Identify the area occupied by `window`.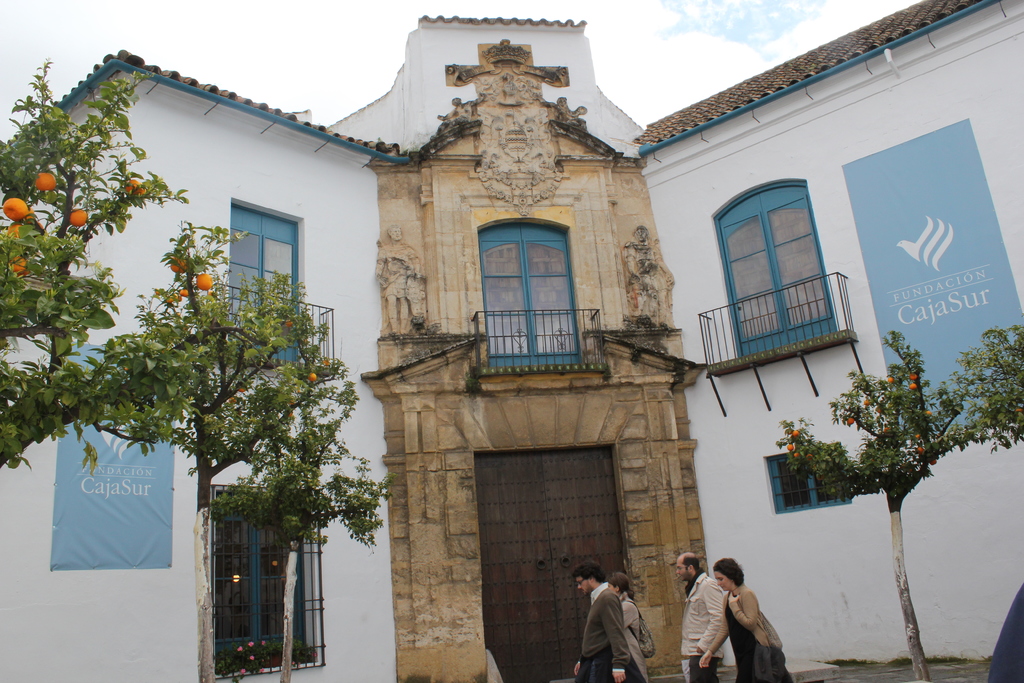
Area: pyautogui.locateOnScreen(214, 482, 324, 678).
